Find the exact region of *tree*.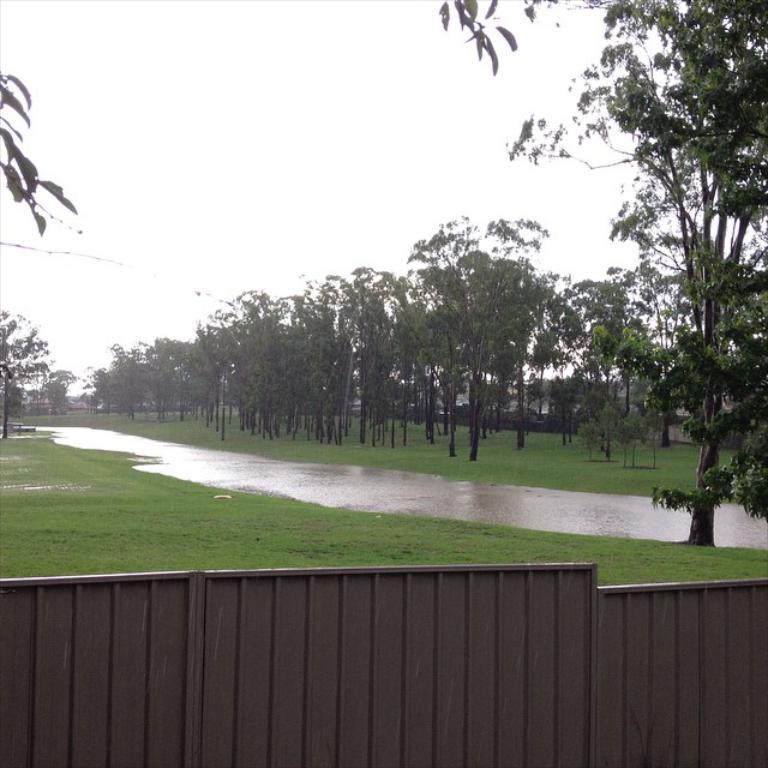
Exact region: 0:306:54:414.
